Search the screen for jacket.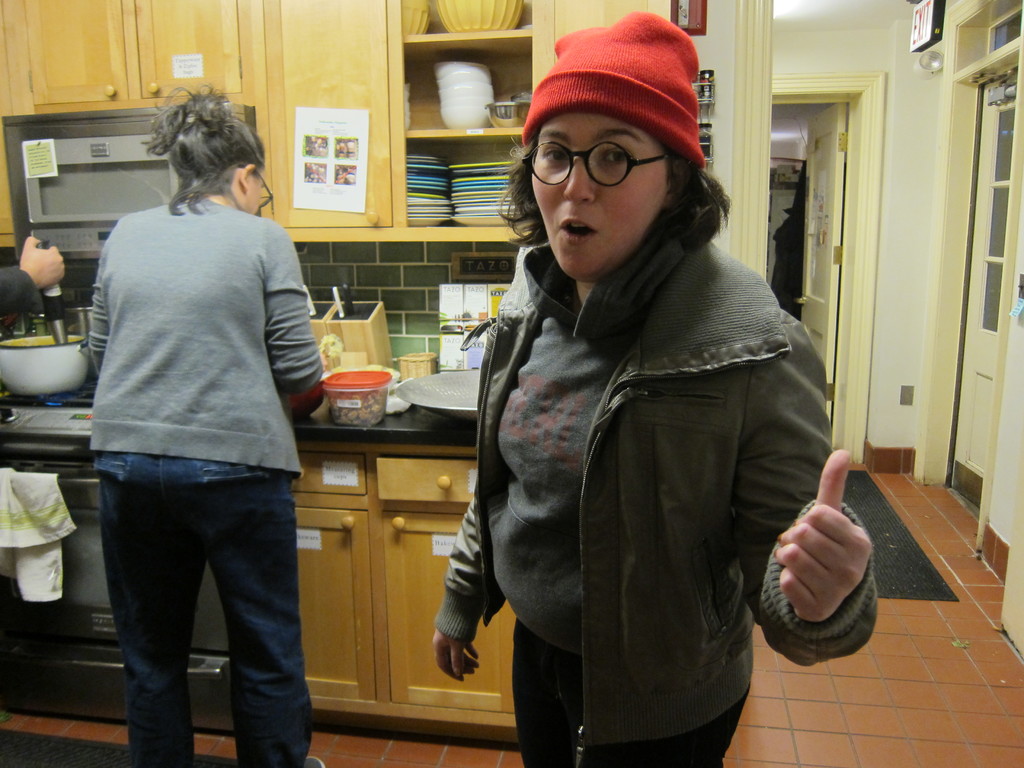
Found at x1=426 y1=139 x2=831 y2=732.
